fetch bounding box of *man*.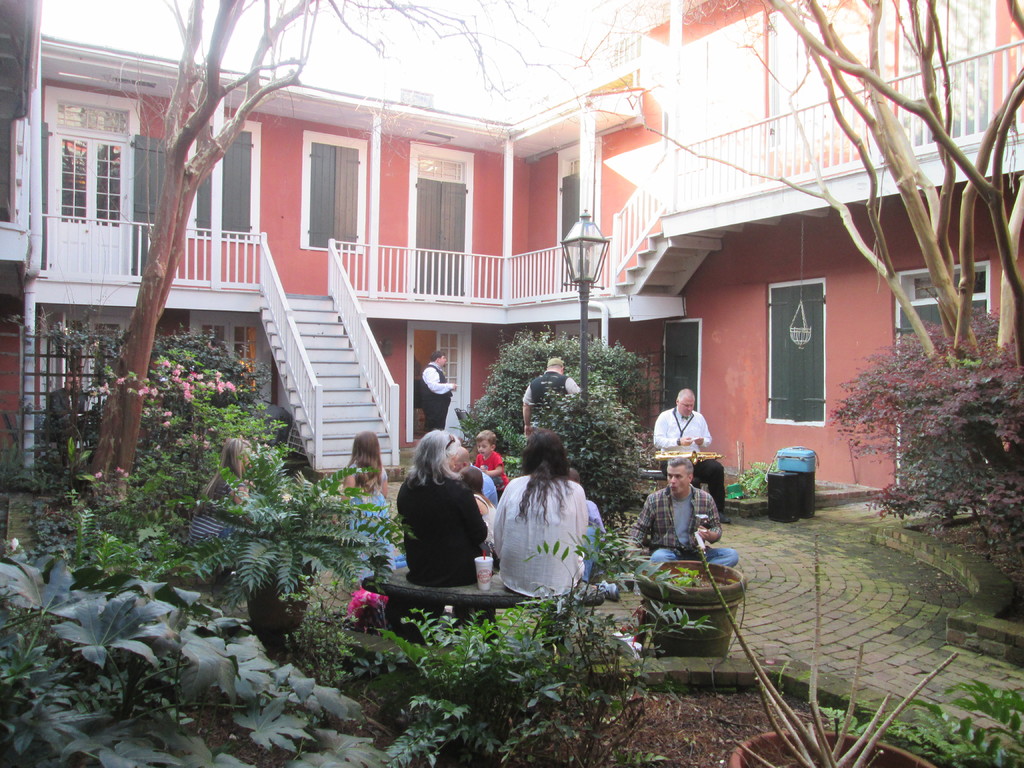
Bbox: 652 388 737 521.
